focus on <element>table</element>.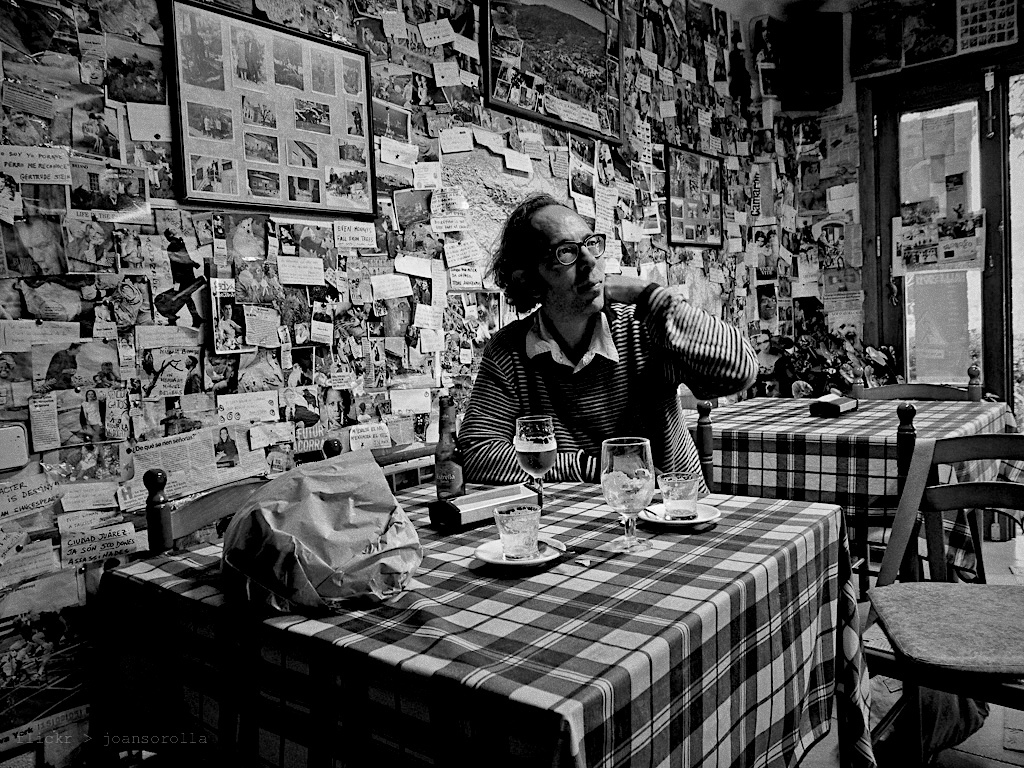
Focused at crop(685, 396, 1010, 579).
